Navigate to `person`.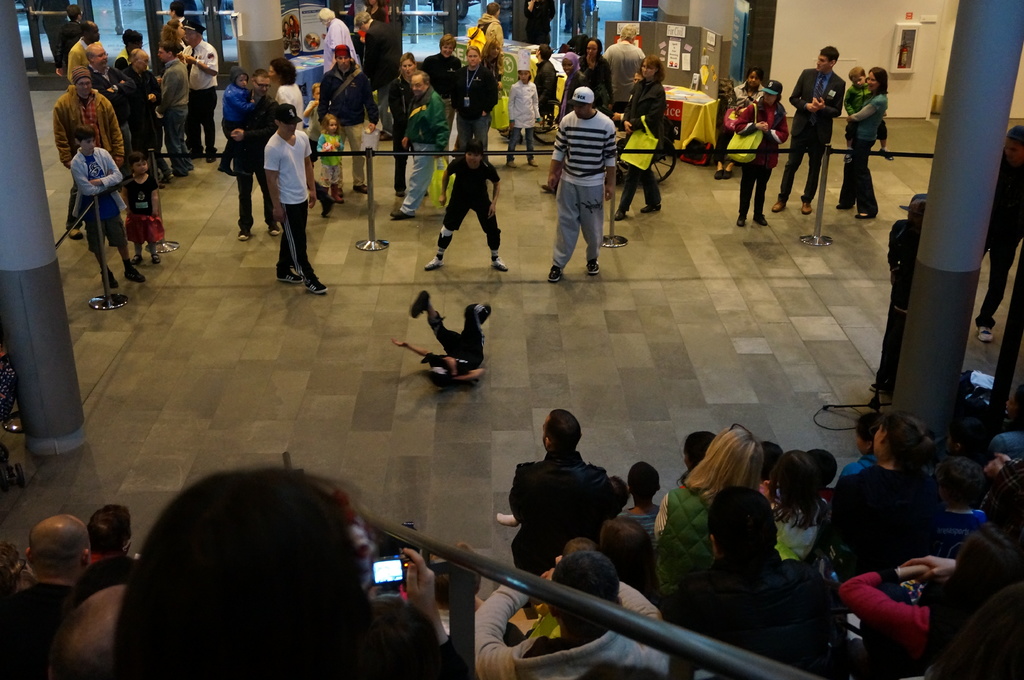
Navigation target: pyautogui.locateOnScreen(531, 42, 558, 126).
